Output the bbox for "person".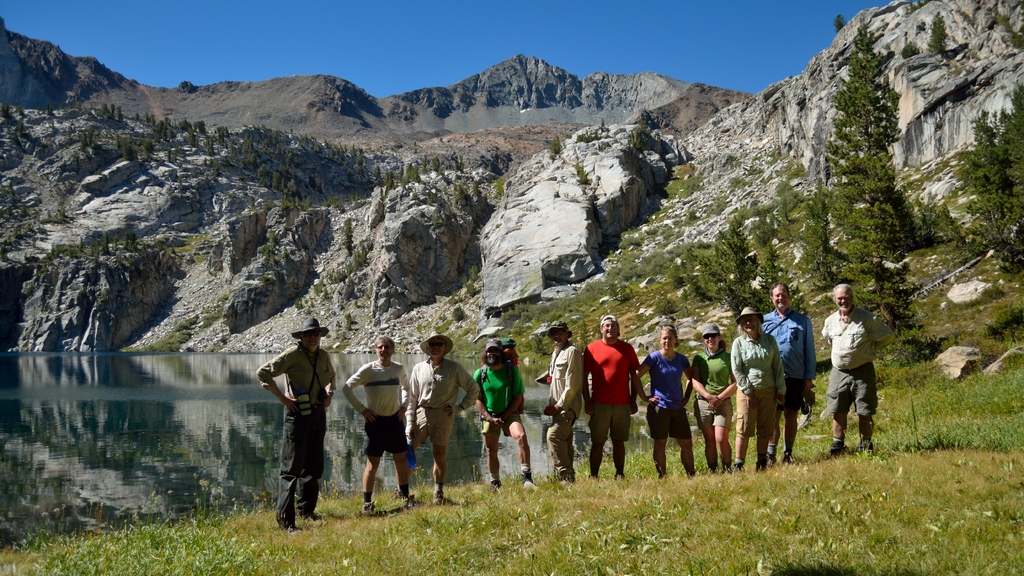
255/317/338/532.
